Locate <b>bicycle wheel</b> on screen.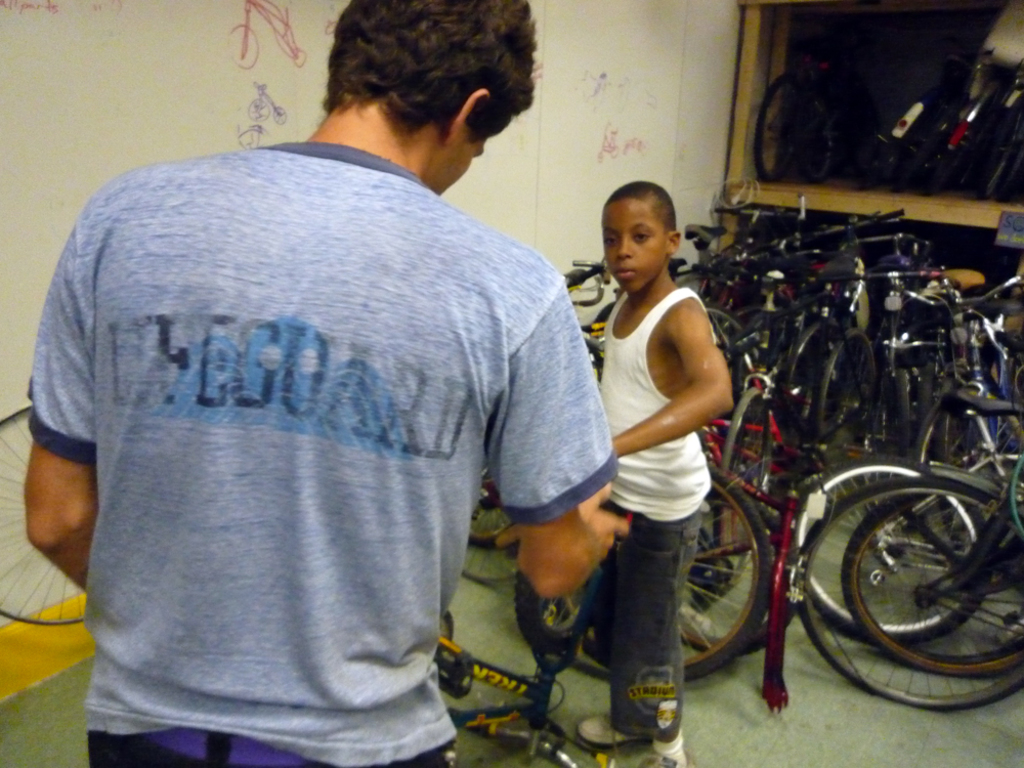
On screen at <bbox>825, 467, 1009, 685</bbox>.
